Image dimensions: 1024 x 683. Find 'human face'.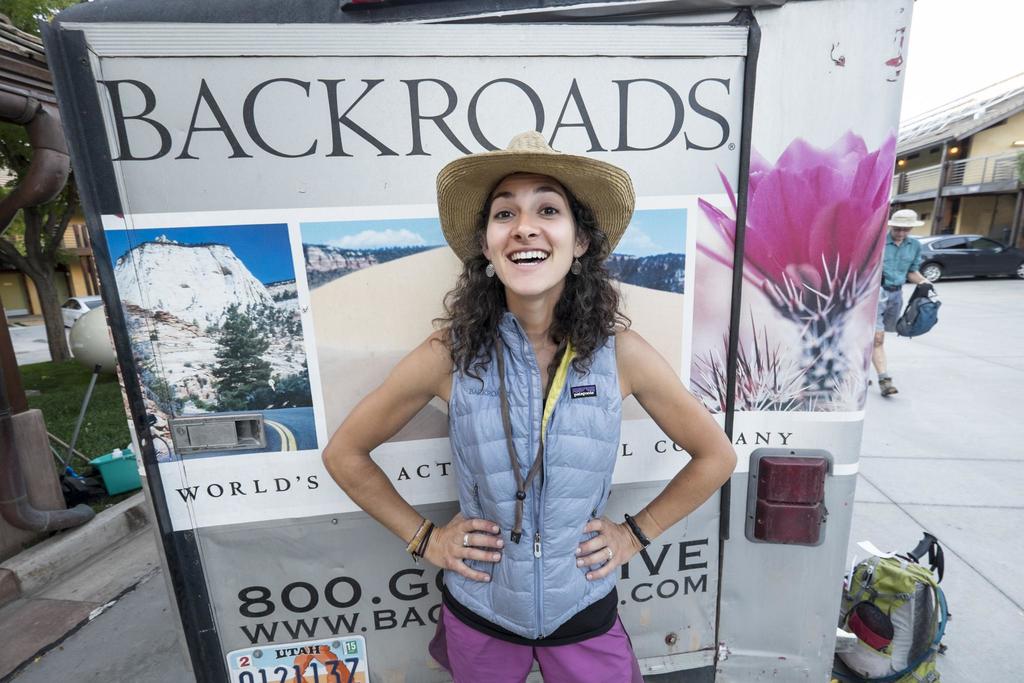
rect(482, 174, 579, 299).
